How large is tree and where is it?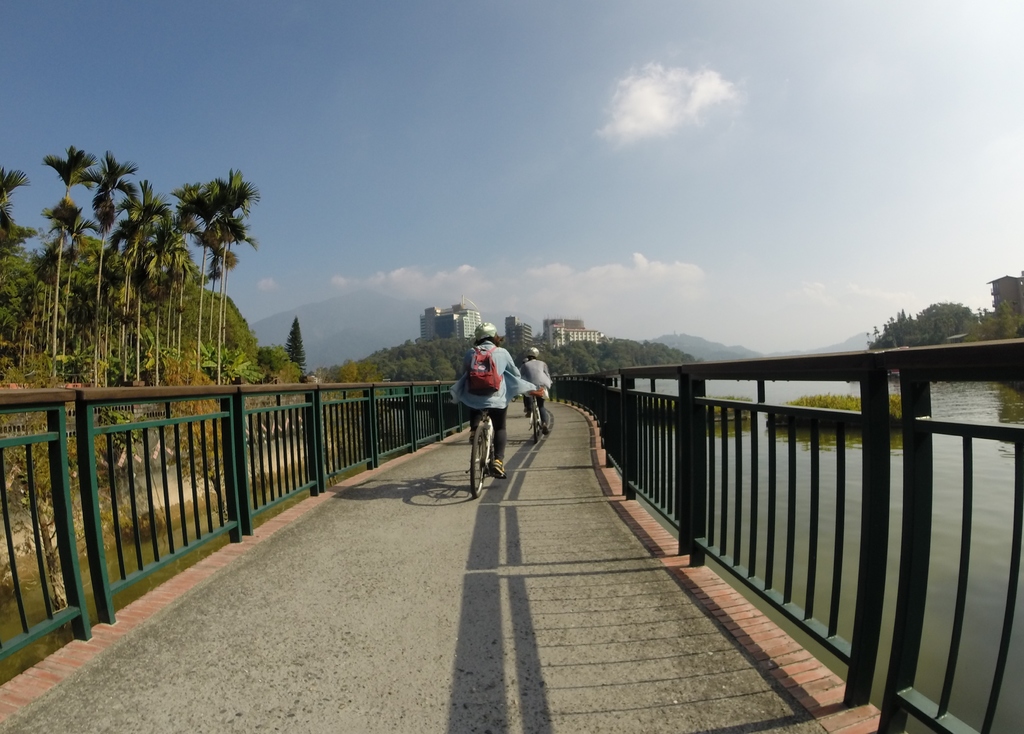
Bounding box: detection(291, 324, 307, 375).
